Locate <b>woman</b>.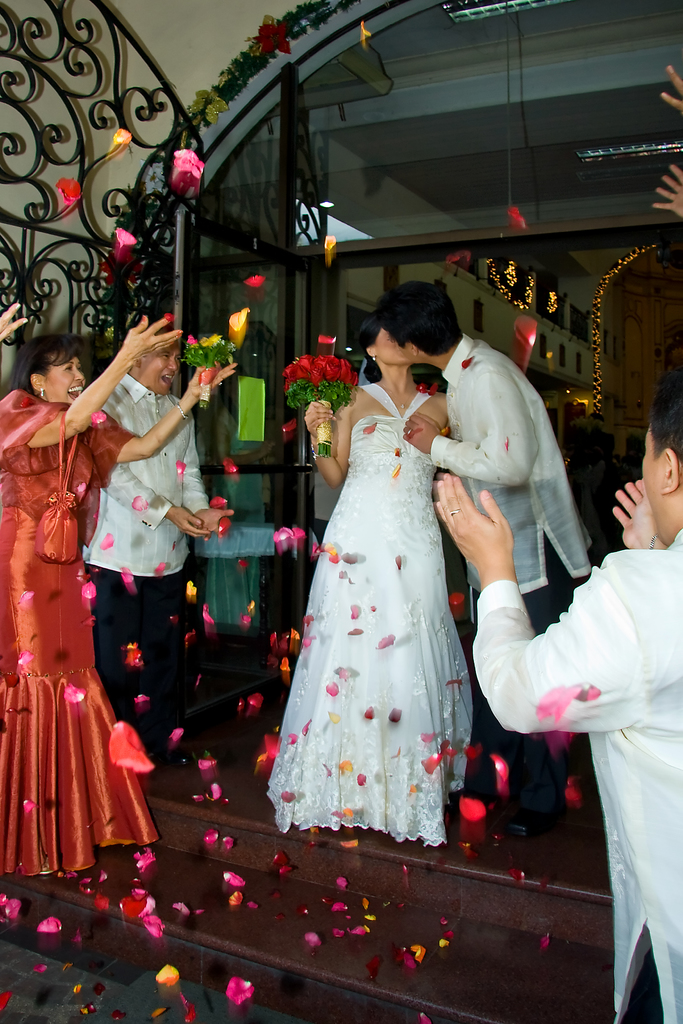
Bounding box: {"left": 0, "top": 321, "right": 249, "bottom": 875}.
